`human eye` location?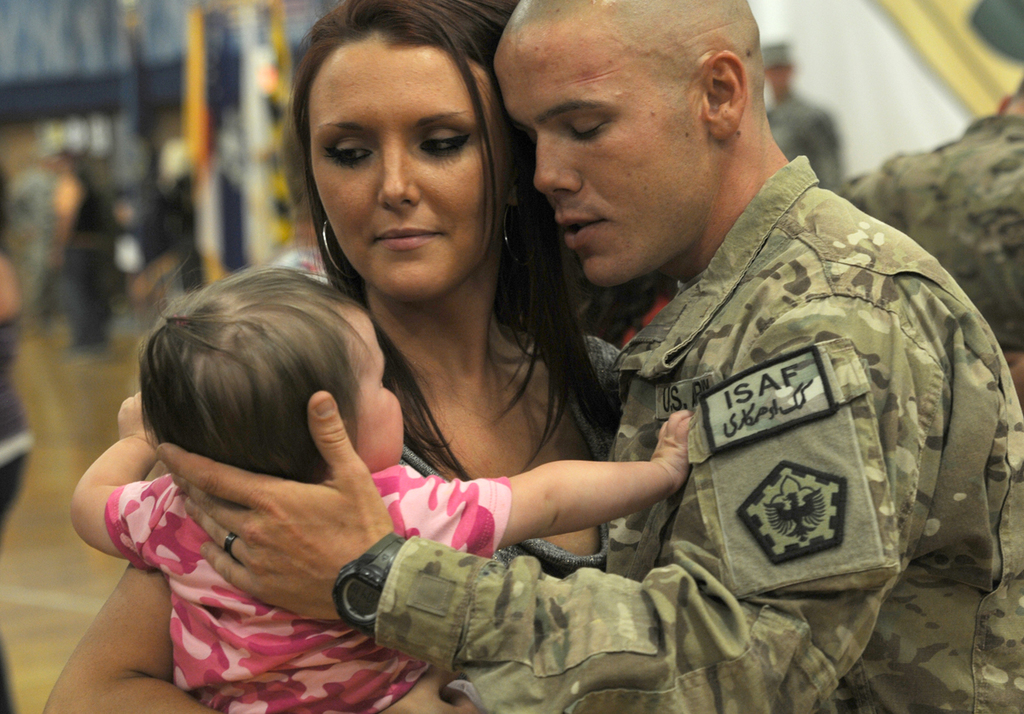
x1=565 y1=118 x2=608 y2=148
